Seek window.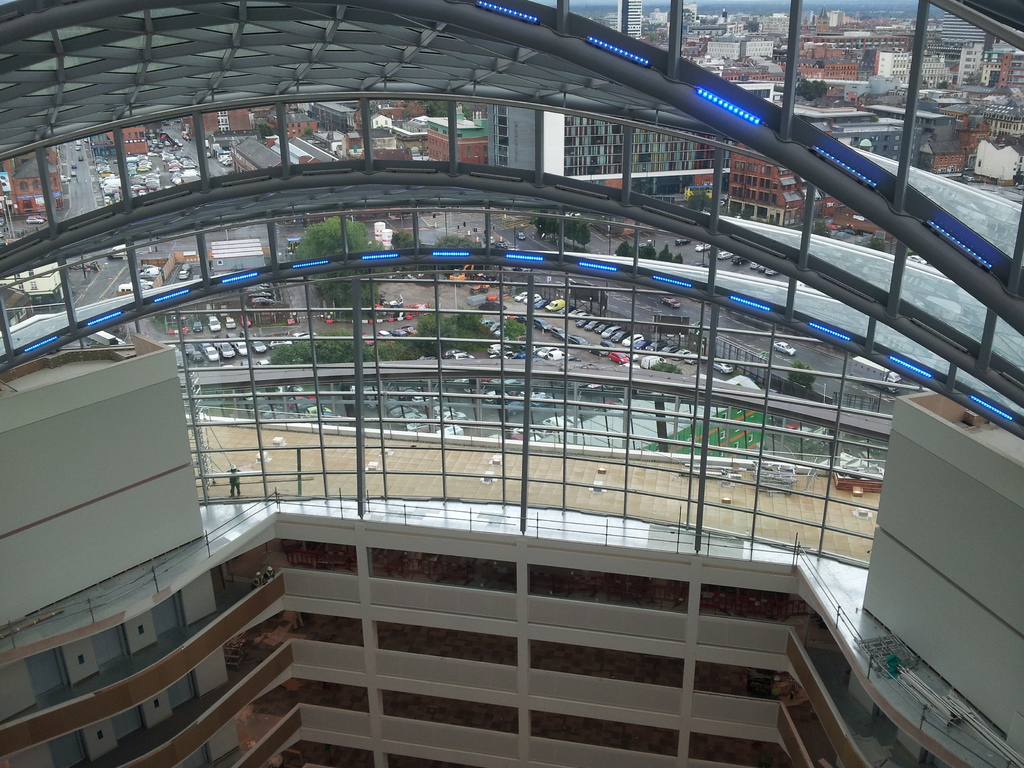
<box>33,180,40,191</box>.
